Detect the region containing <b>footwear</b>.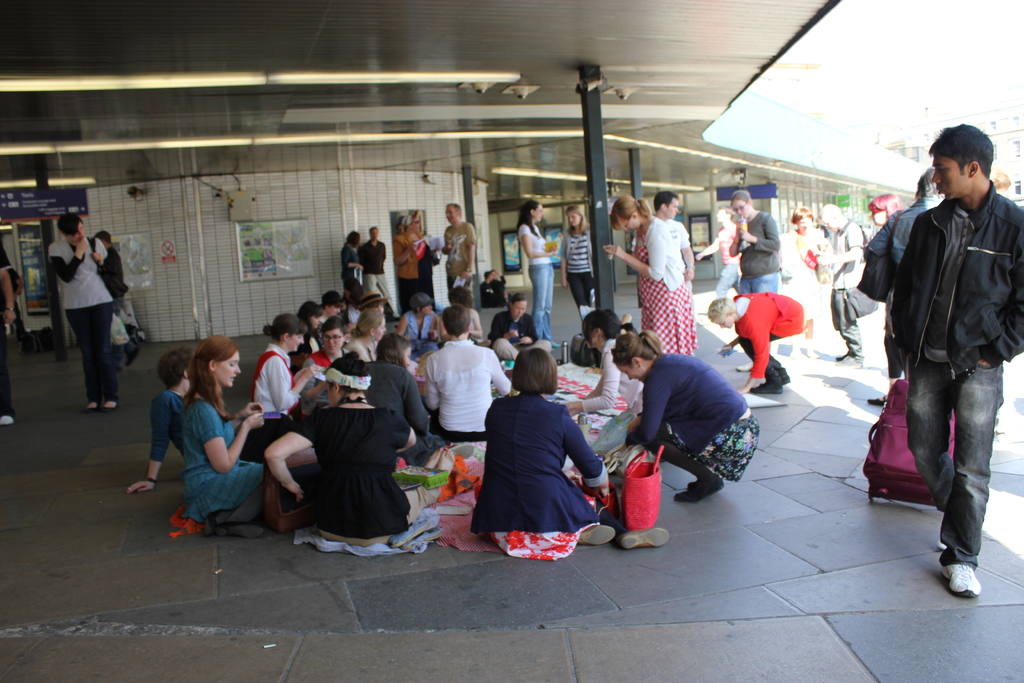
<region>83, 399, 99, 411</region>.
